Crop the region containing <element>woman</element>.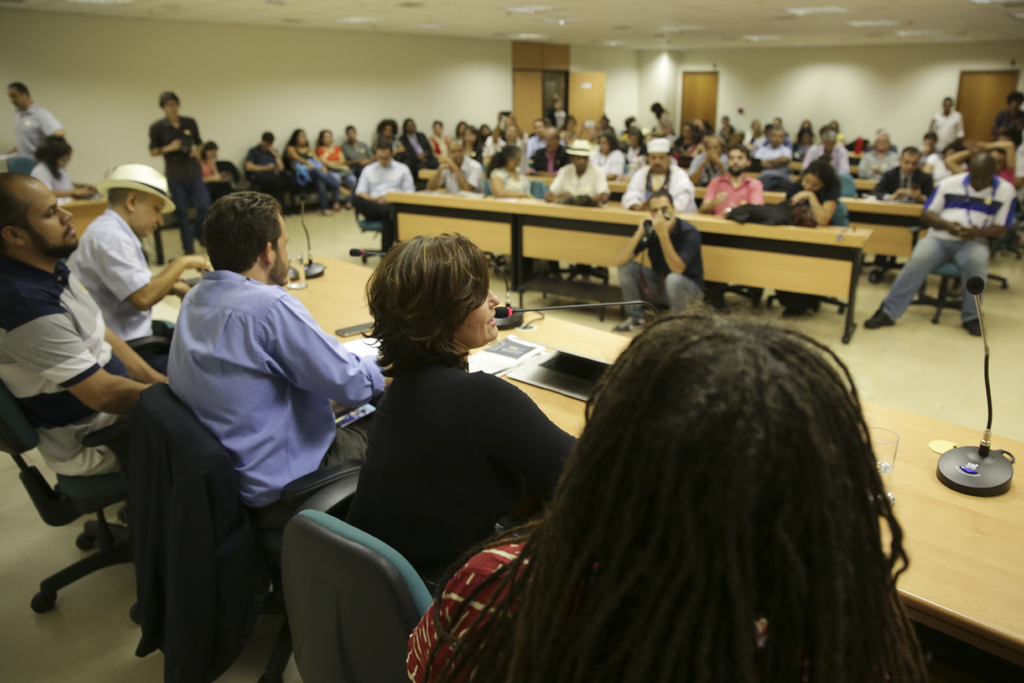
Crop region: detection(29, 135, 94, 211).
